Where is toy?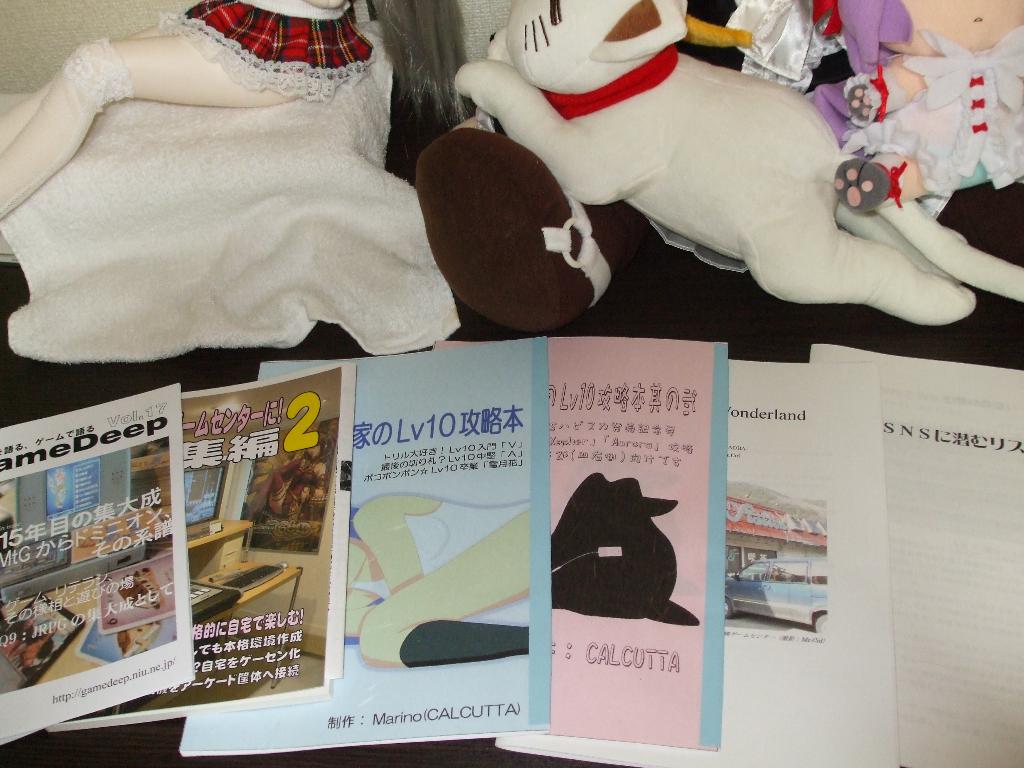
bbox(451, 0, 1020, 323).
